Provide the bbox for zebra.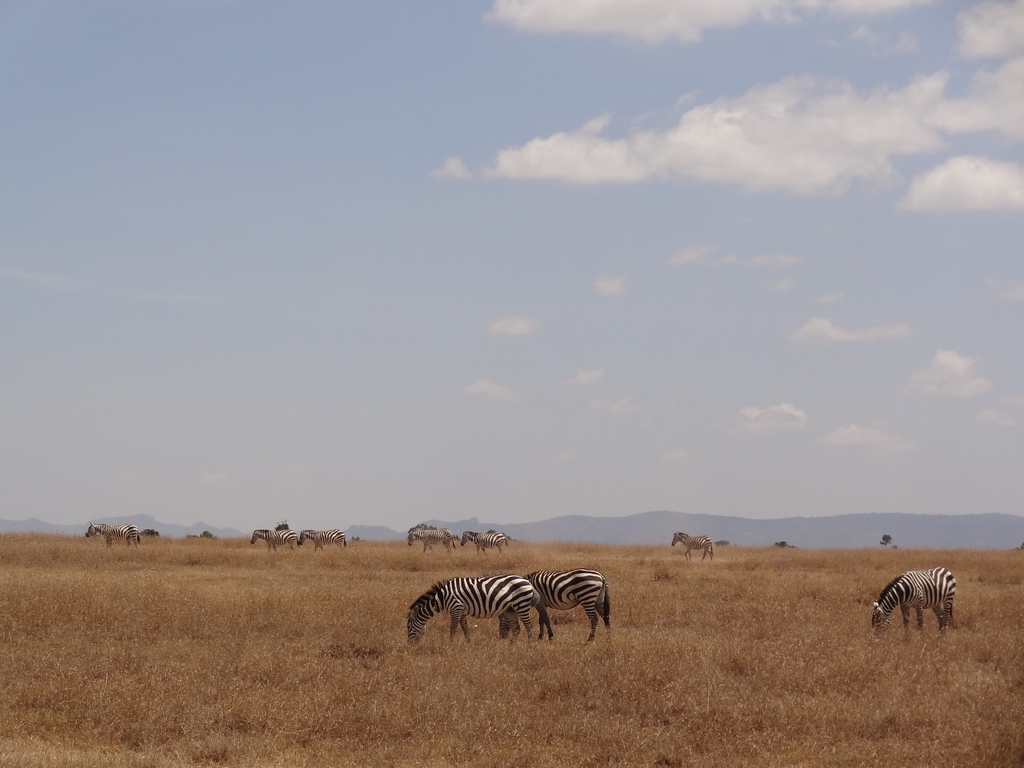
x1=867 y1=565 x2=959 y2=634.
